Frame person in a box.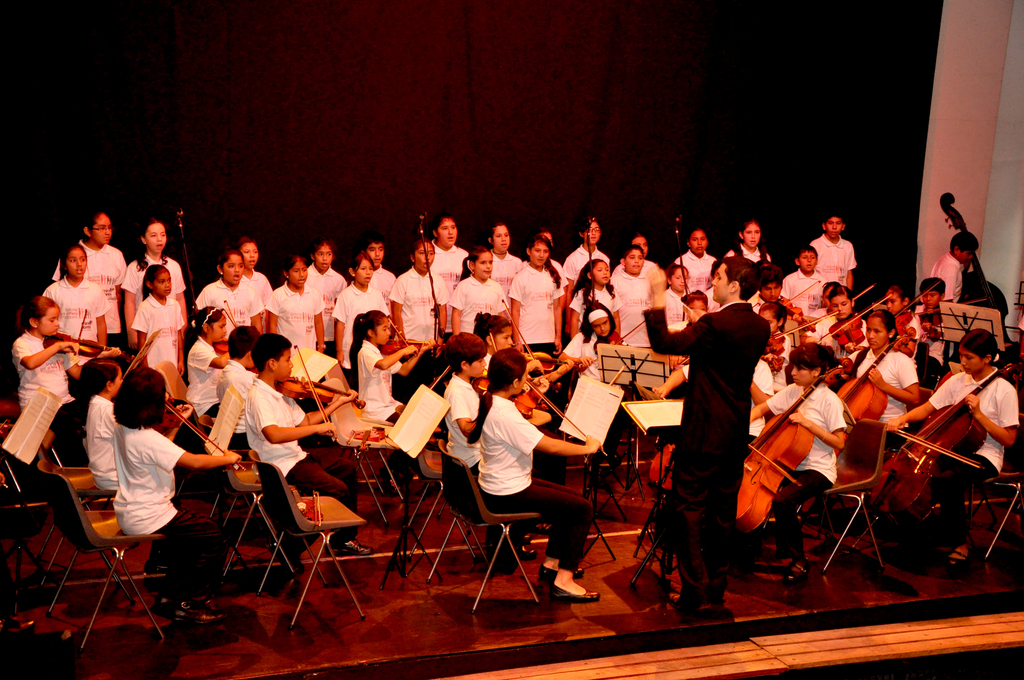
781:242:826:318.
